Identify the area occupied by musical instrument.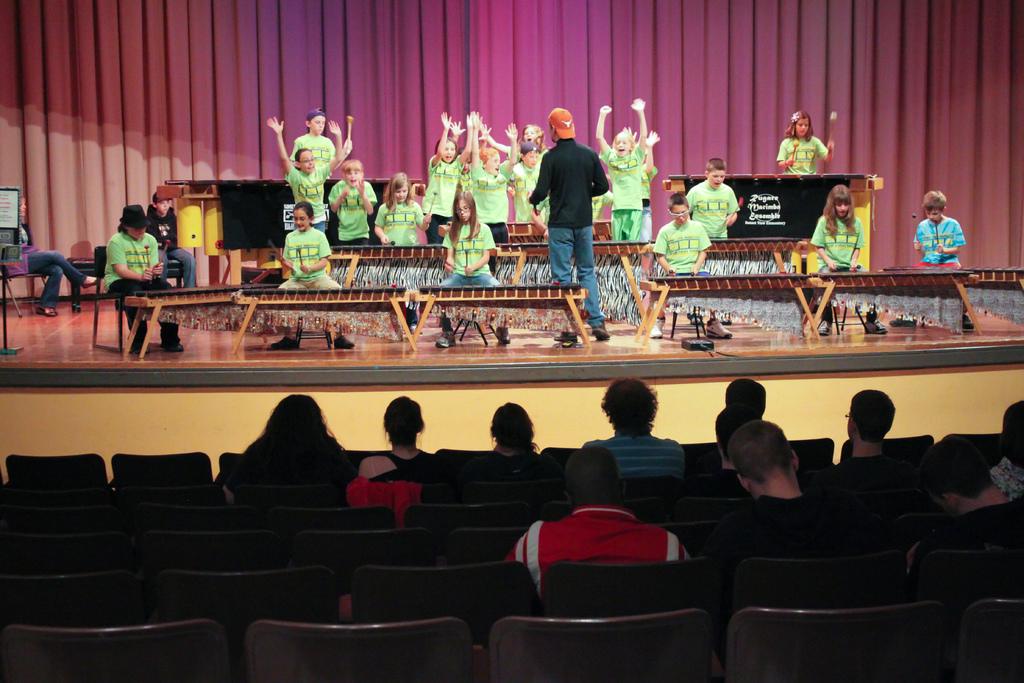
Area: [442, 209, 619, 238].
